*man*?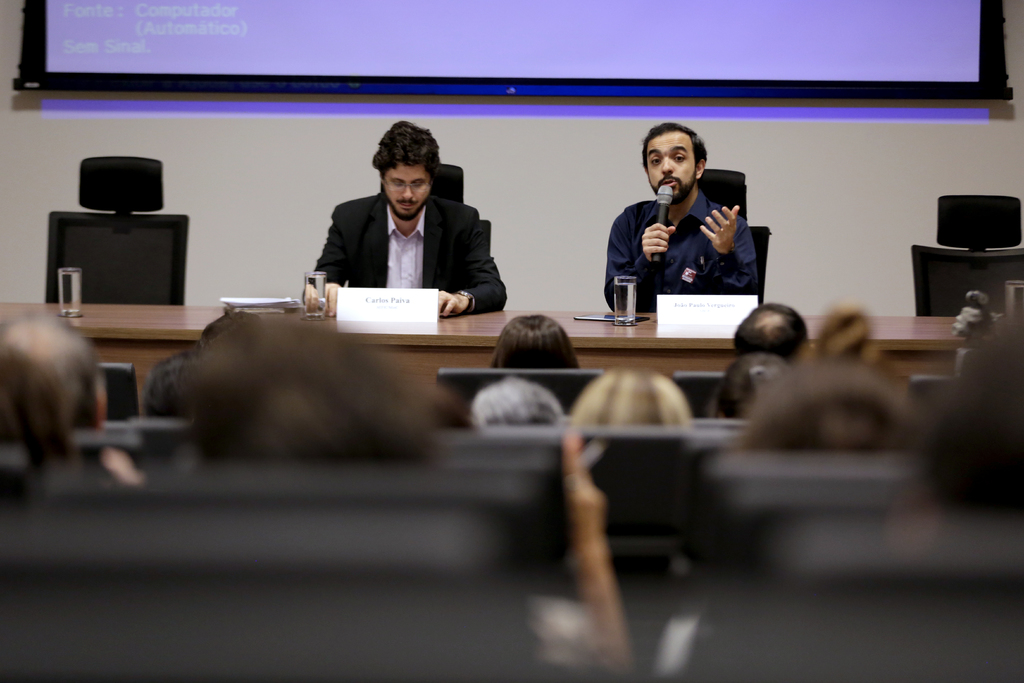
(605,119,764,312)
